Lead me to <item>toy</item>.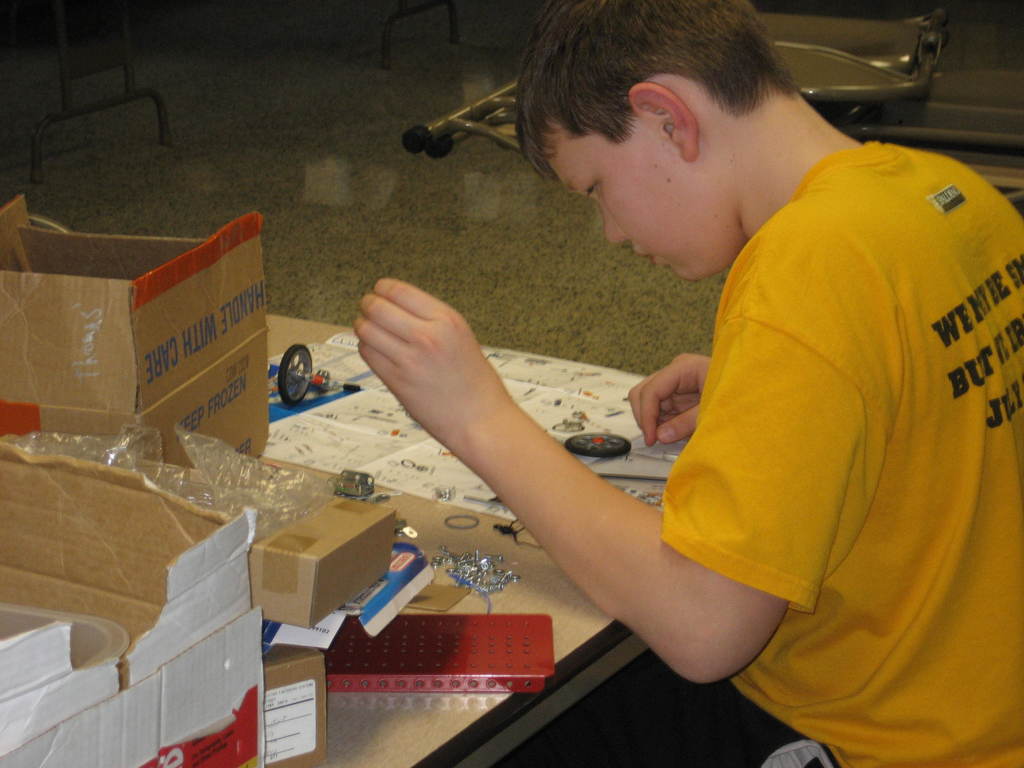
Lead to 273,347,363,408.
